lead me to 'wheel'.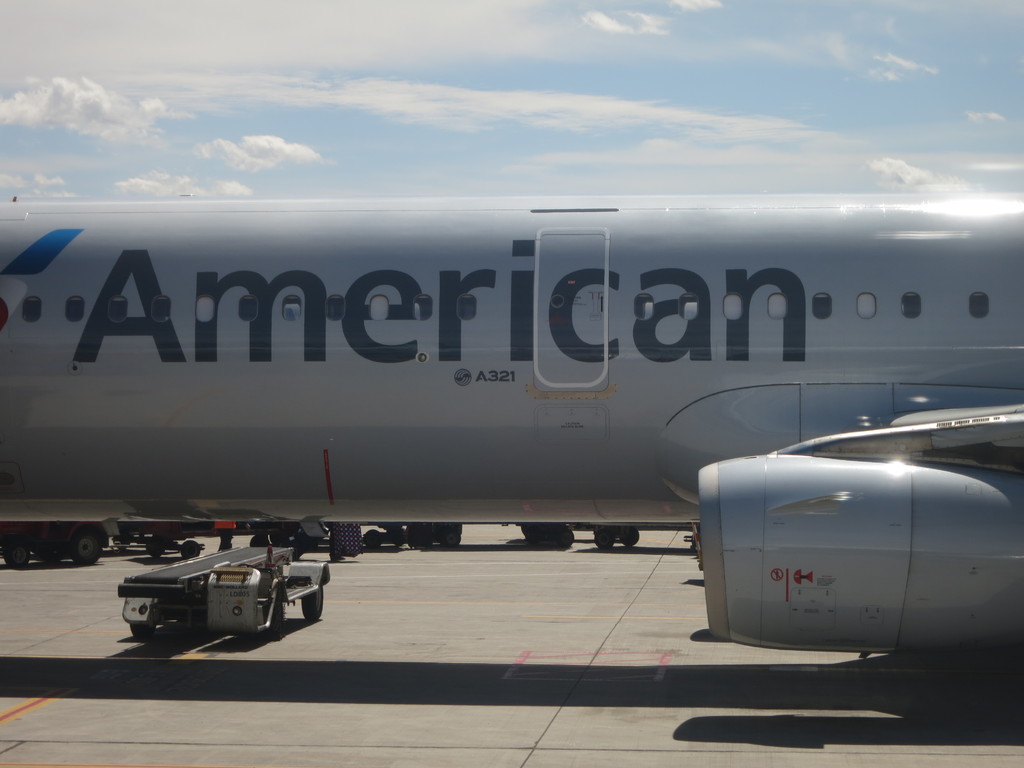
Lead to bbox=(303, 567, 328, 630).
